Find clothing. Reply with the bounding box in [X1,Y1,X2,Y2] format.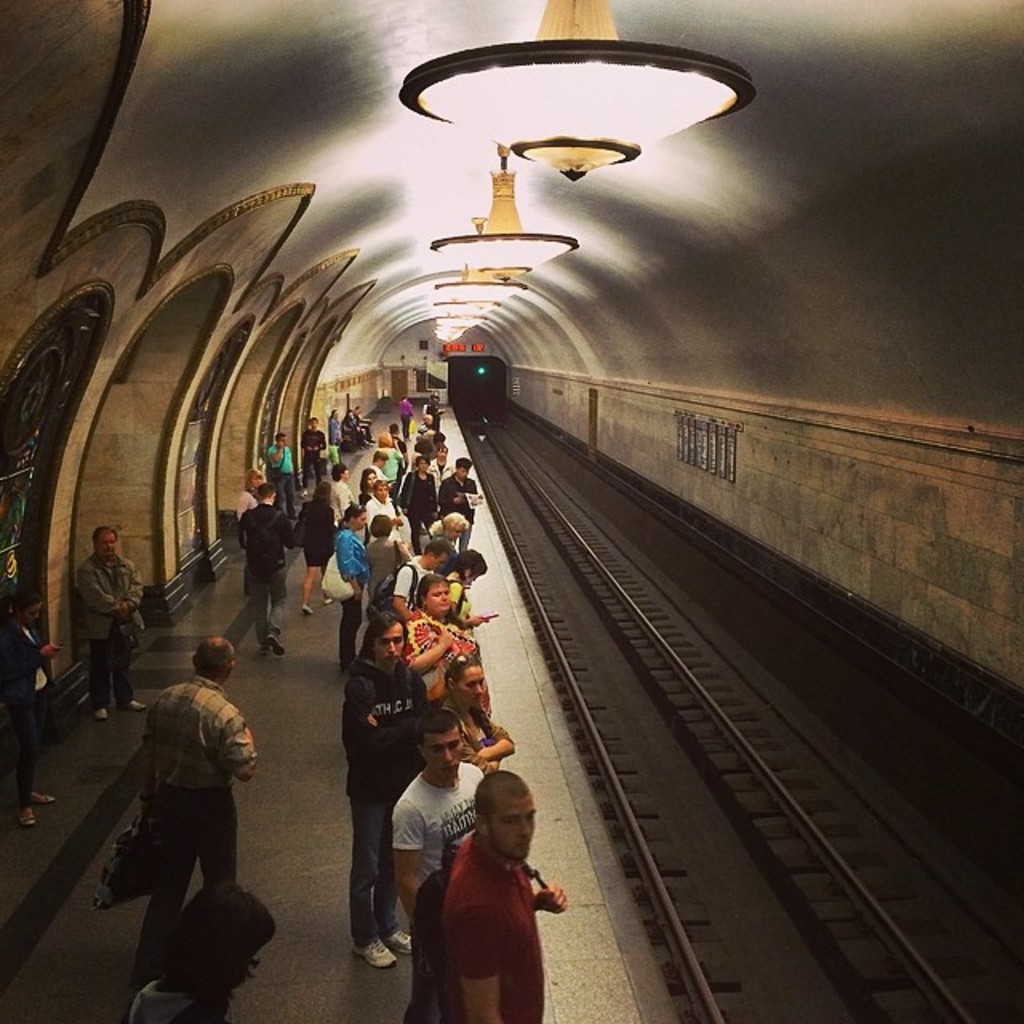
[126,974,211,1022].
